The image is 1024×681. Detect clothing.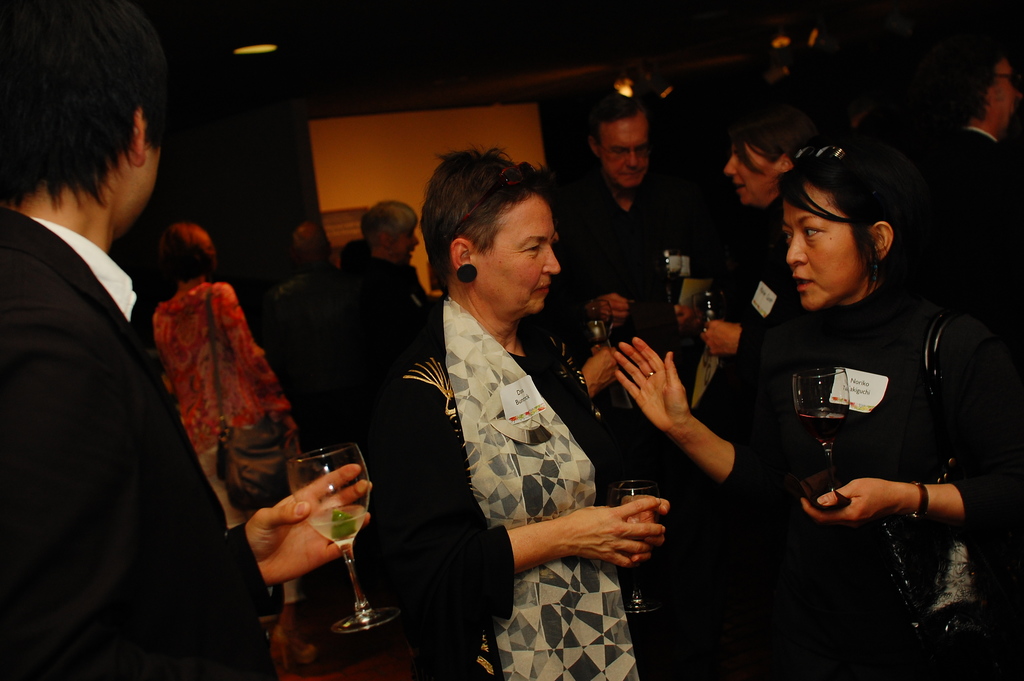
Detection: [x1=146, y1=281, x2=303, y2=603].
